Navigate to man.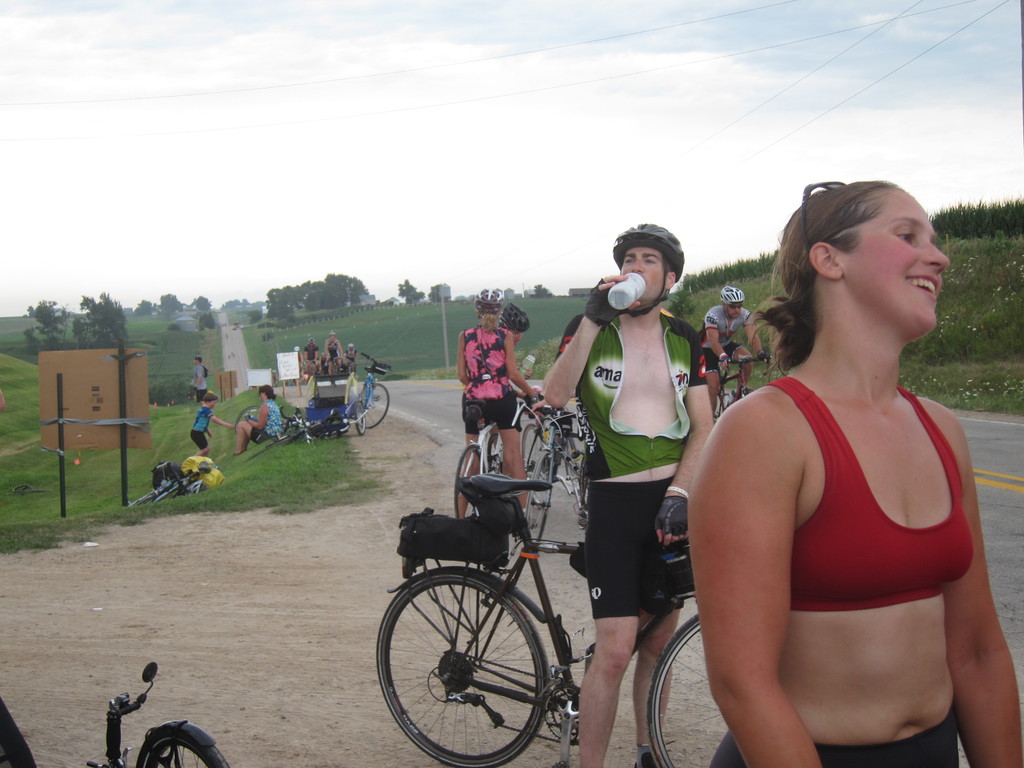
Navigation target: [x1=538, y1=220, x2=713, y2=767].
